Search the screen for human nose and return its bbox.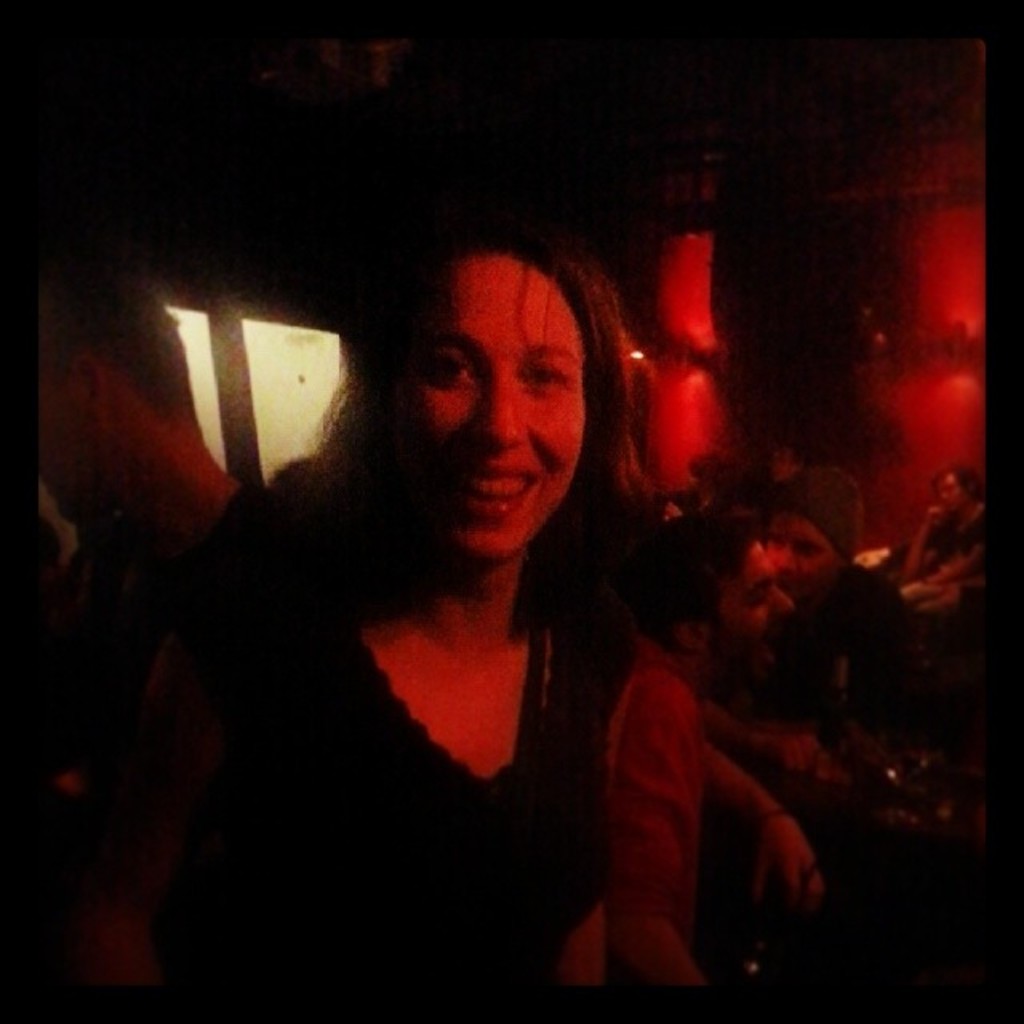
Found: bbox=[478, 378, 525, 453].
